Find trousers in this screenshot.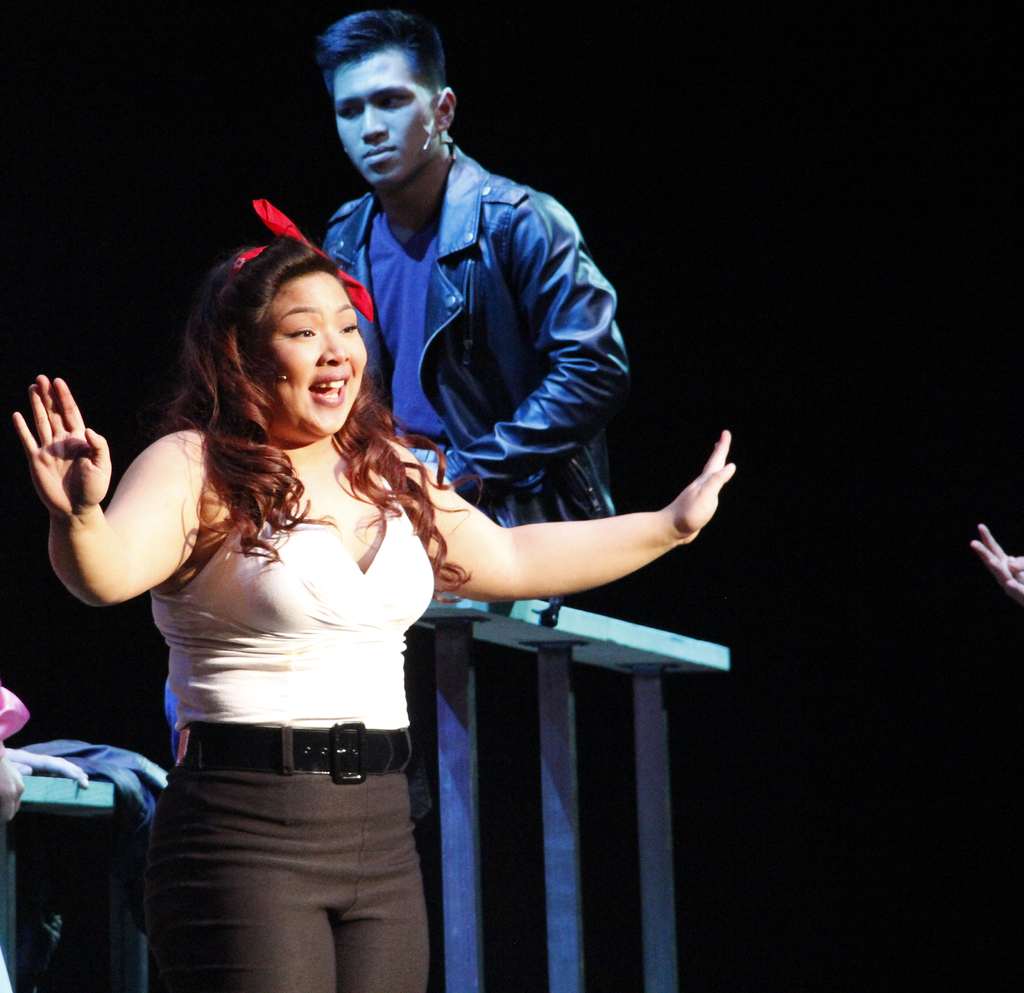
The bounding box for trousers is BBox(141, 745, 451, 969).
